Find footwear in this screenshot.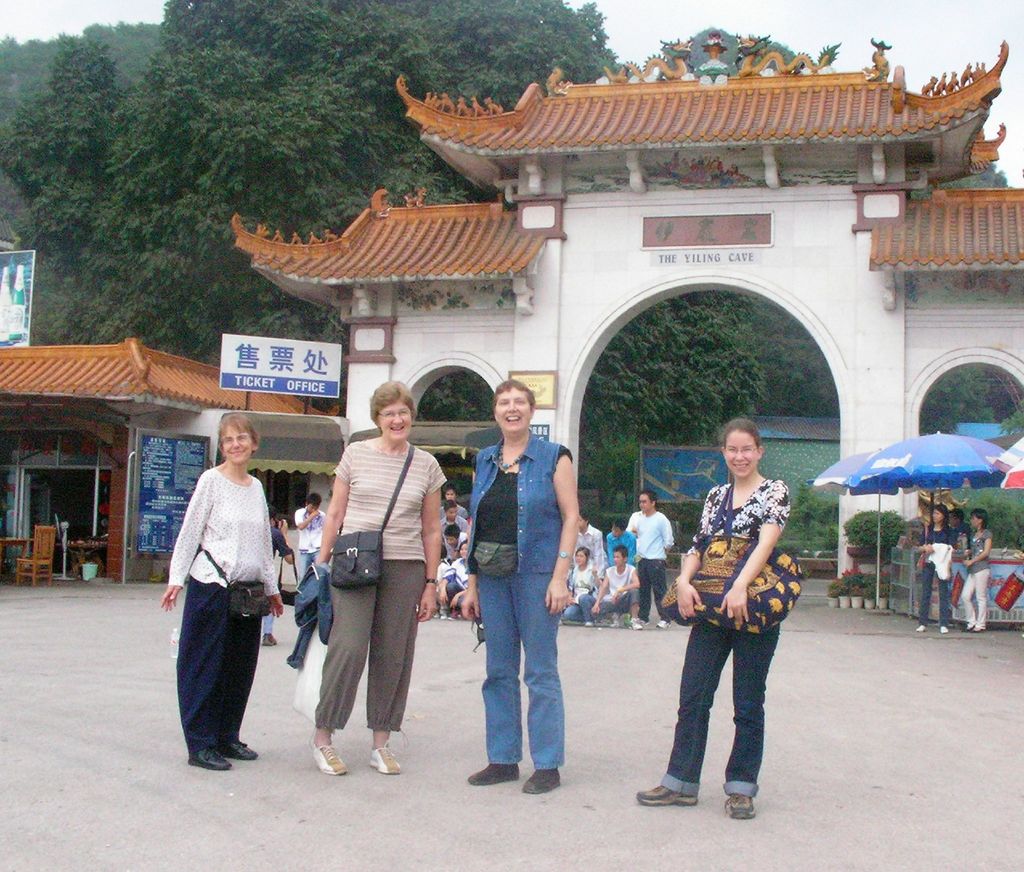
The bounding box for footwear is (941, 623, 950, 634).
